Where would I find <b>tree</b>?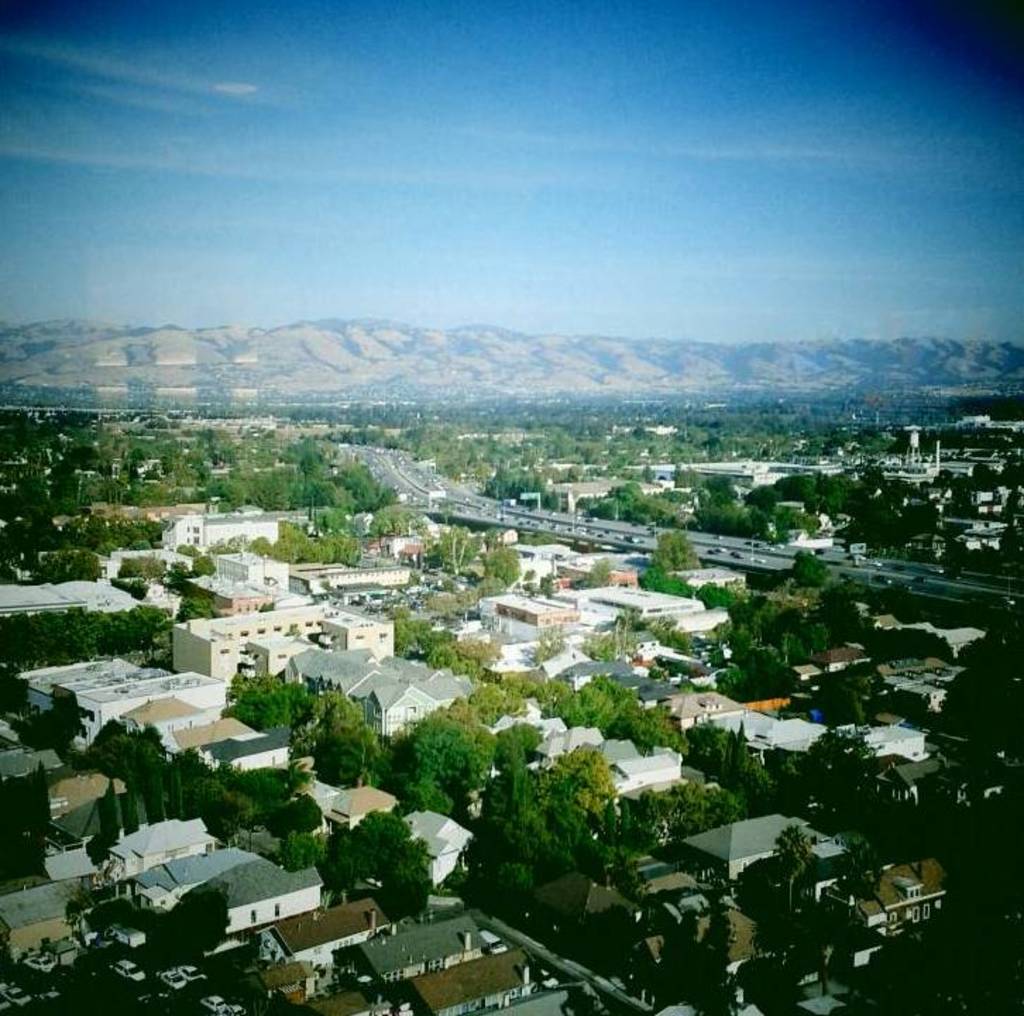
At 219,670,355,744.
